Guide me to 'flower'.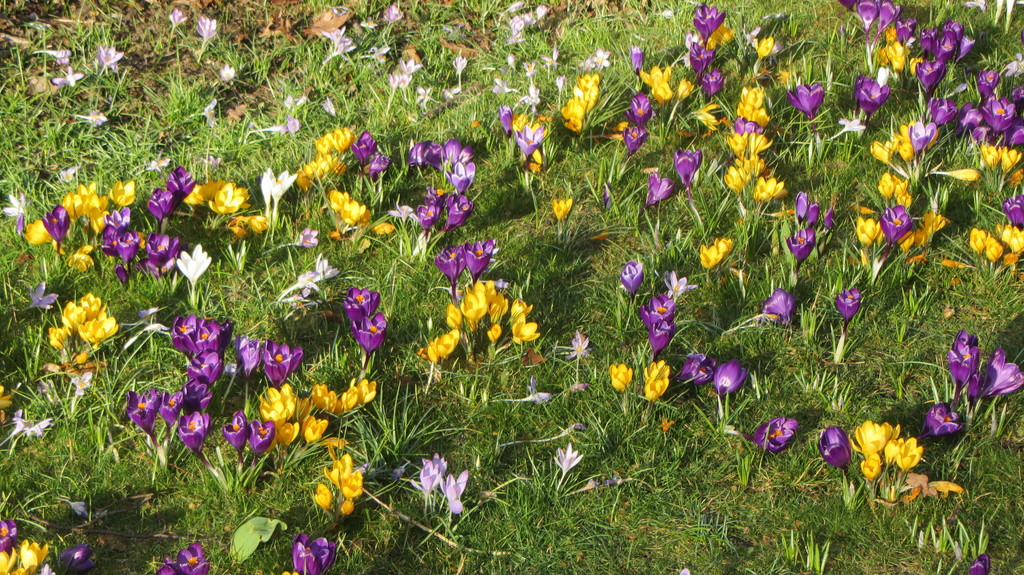
Guidance: <bbox>290, 530, 333, 574</bbox>.
